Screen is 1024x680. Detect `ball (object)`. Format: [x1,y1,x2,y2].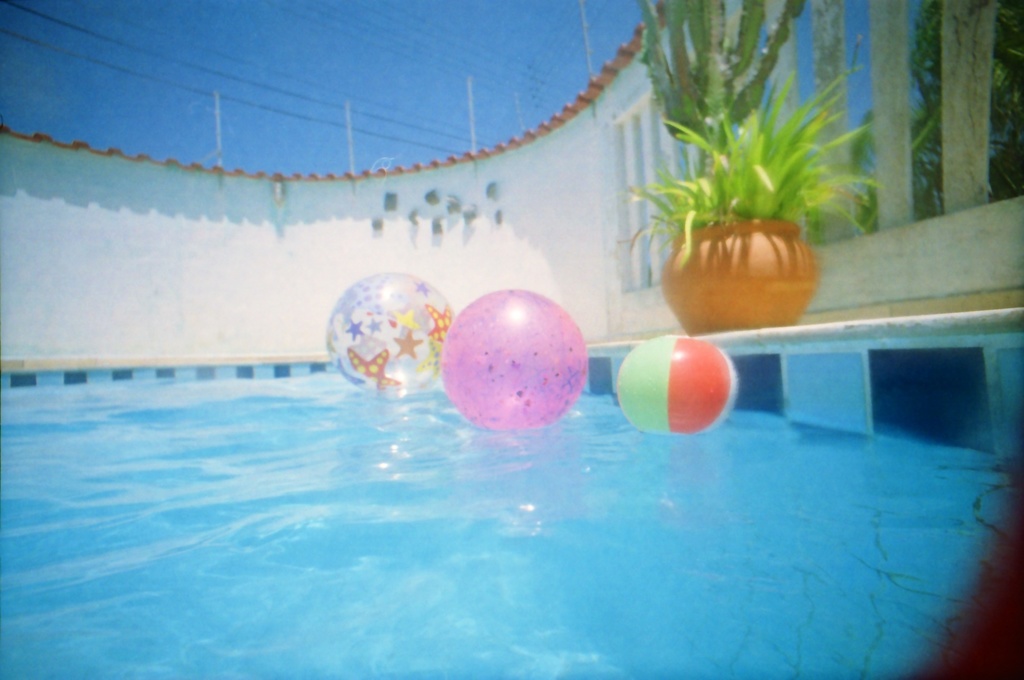
[445,286,590,432].
